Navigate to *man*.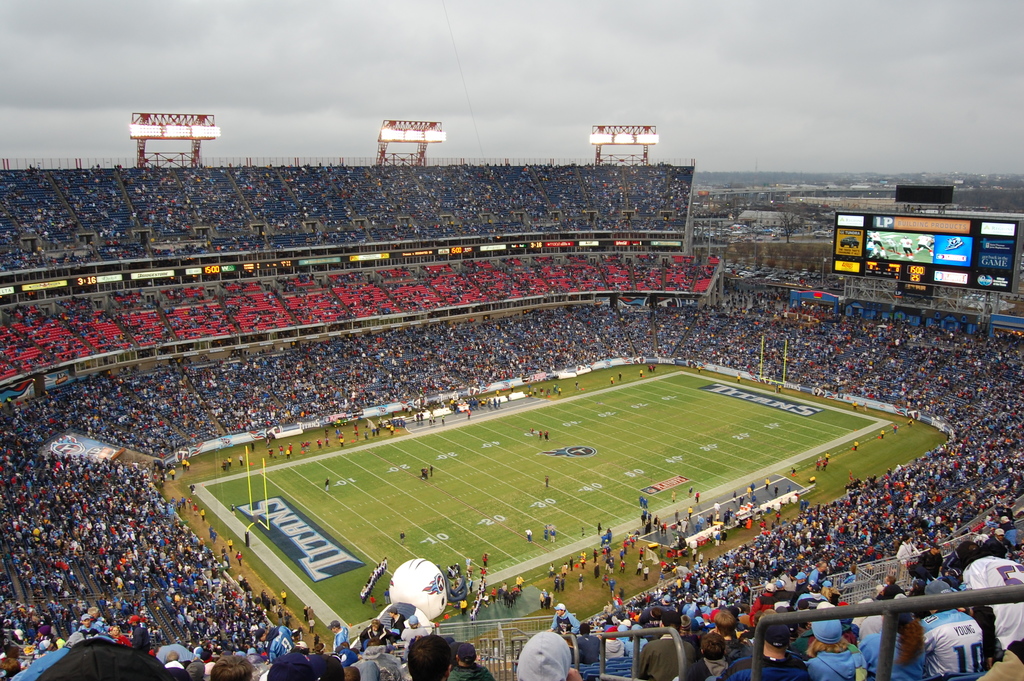
Navigation target: {"x1": 211, "y1": 655, "x2": 254, "y2": 680}.
